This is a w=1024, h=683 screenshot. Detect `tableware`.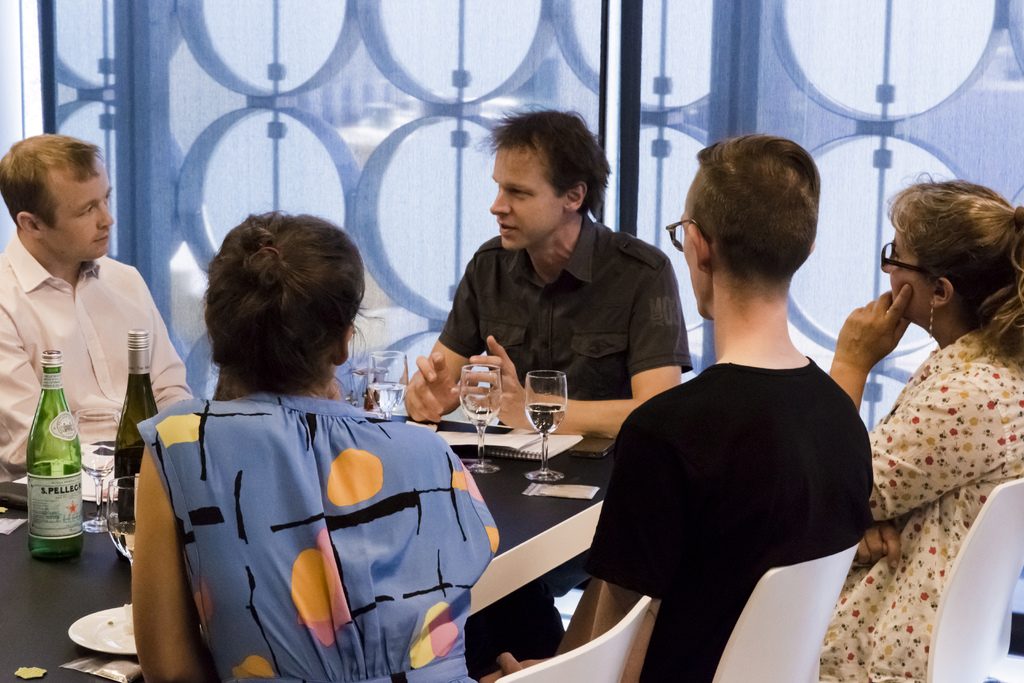
(x1=455, y1=363, x2=506, y2=475).
